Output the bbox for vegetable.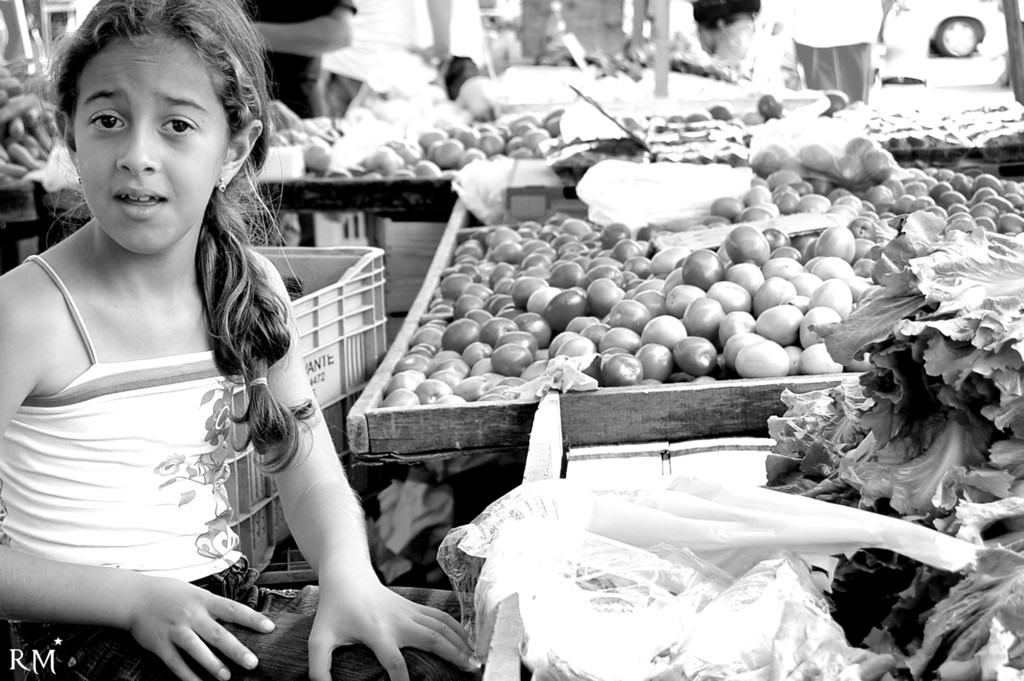
Rect(737, 341, 794, 375).
